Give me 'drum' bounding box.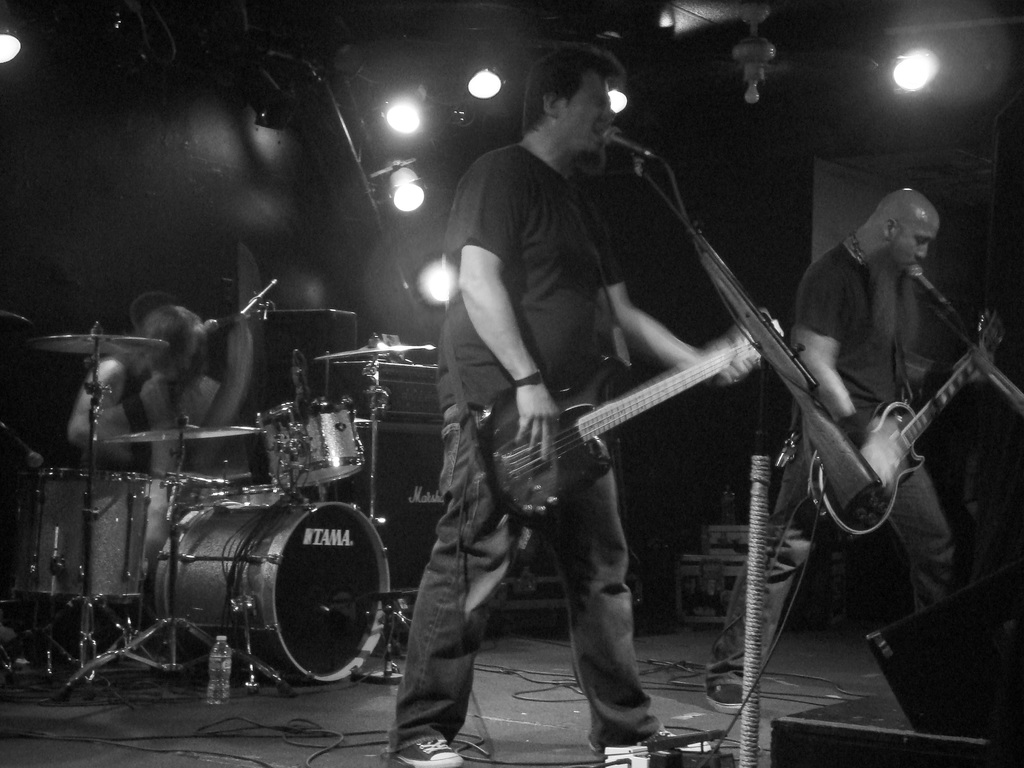
(left=25, top=470, right=174, bottom=600).
